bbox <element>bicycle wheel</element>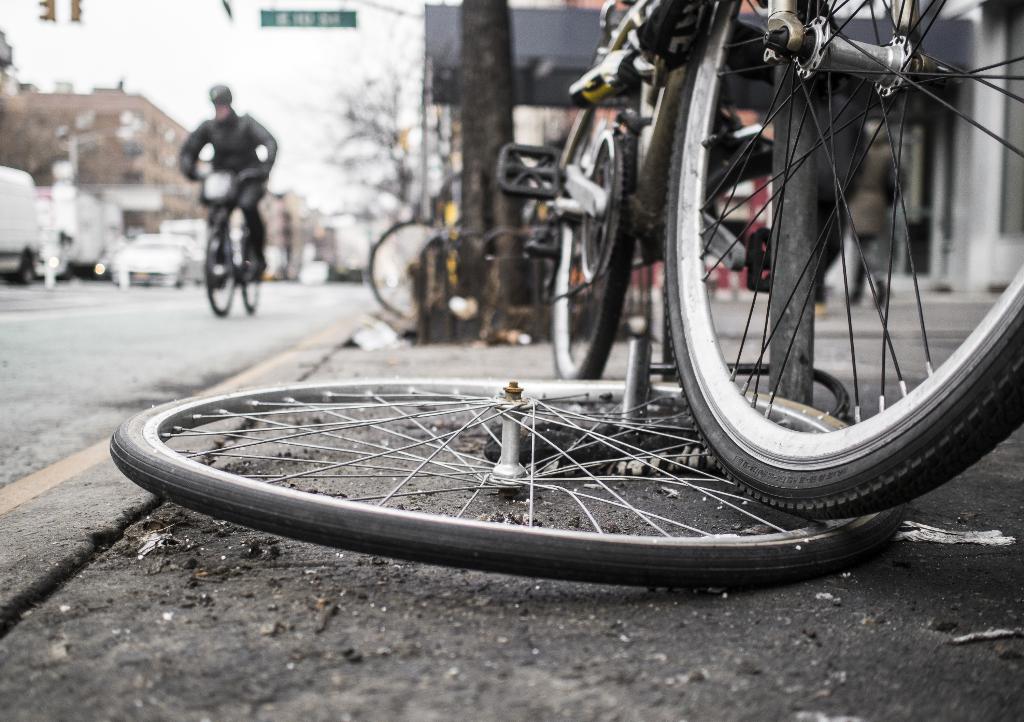
bbox(241, 227, 257, 314)
